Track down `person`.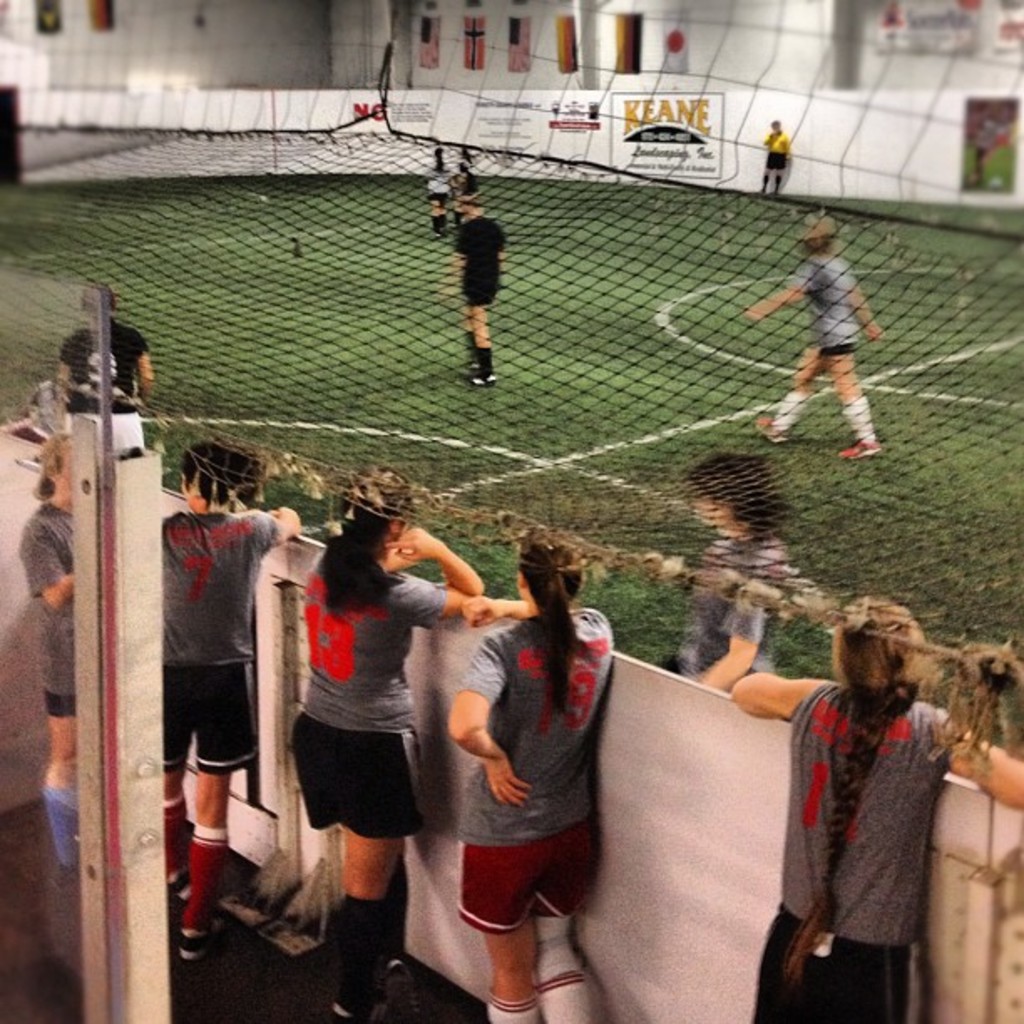
Tracked to [x1=679, y1=470, x2=795, y2=683].
